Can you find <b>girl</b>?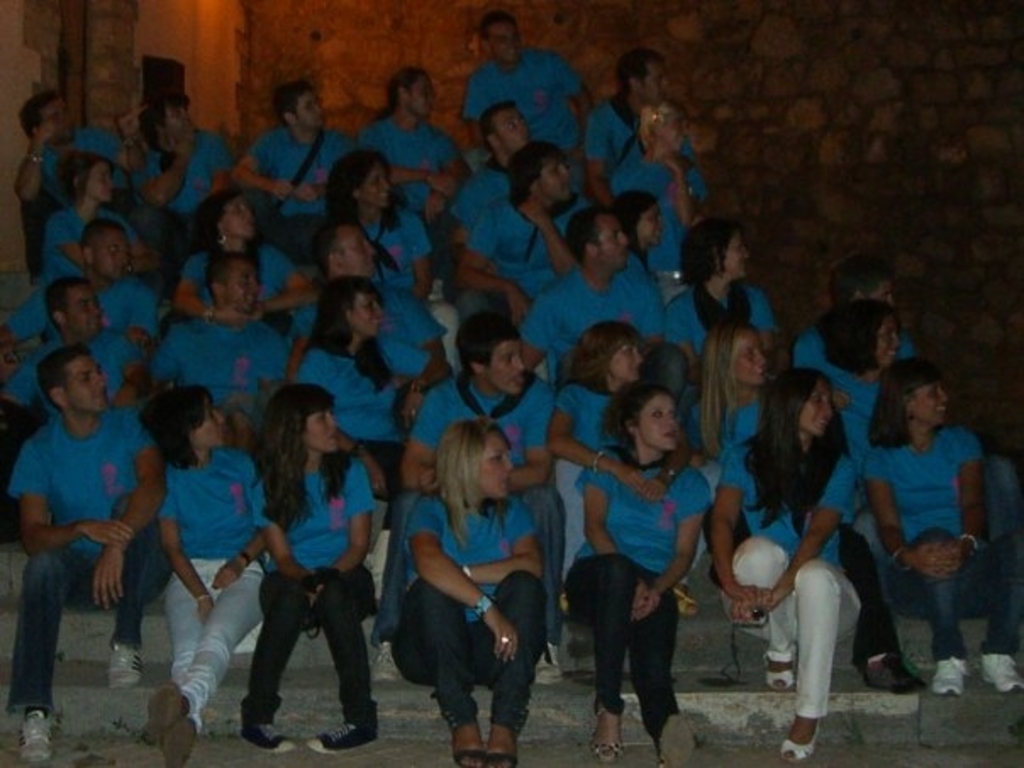
Yes, bounding box: (295, 270, 453, 505).
